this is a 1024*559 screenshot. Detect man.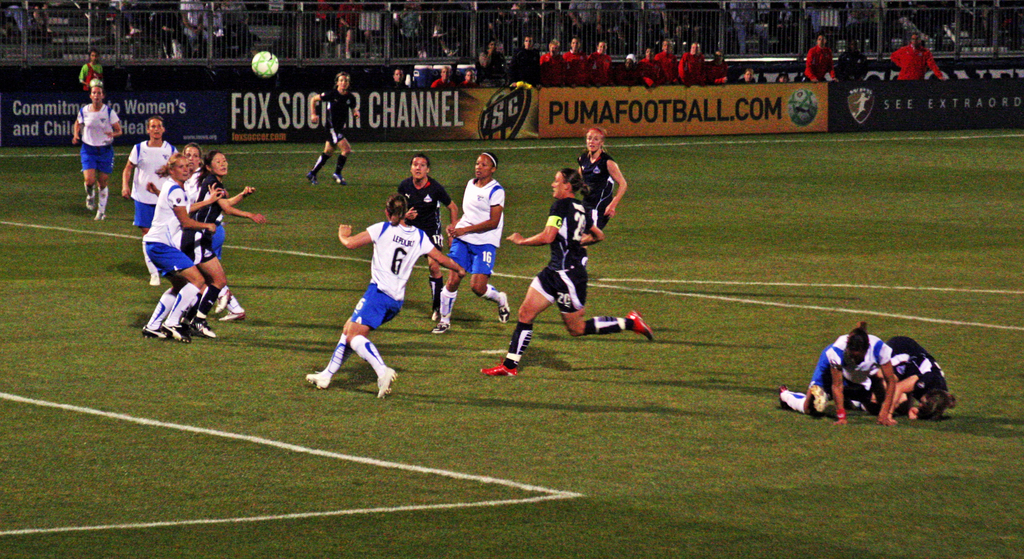
[x1=308, y1=75, x2=360, y2=188].
